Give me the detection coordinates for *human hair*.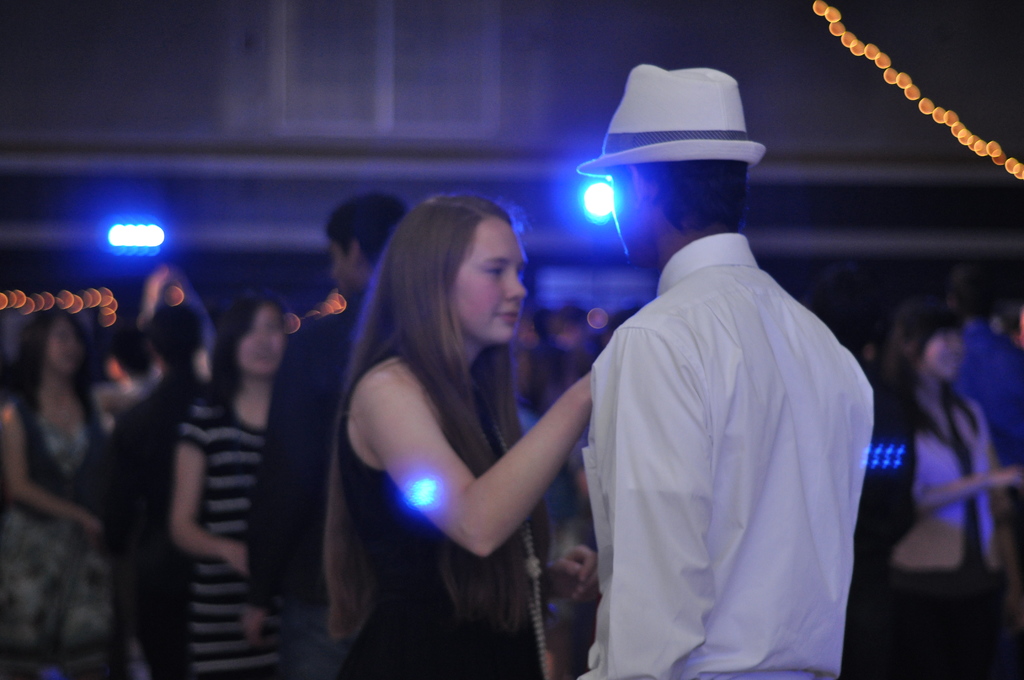
l=202, t=288, r=286, b=410.
